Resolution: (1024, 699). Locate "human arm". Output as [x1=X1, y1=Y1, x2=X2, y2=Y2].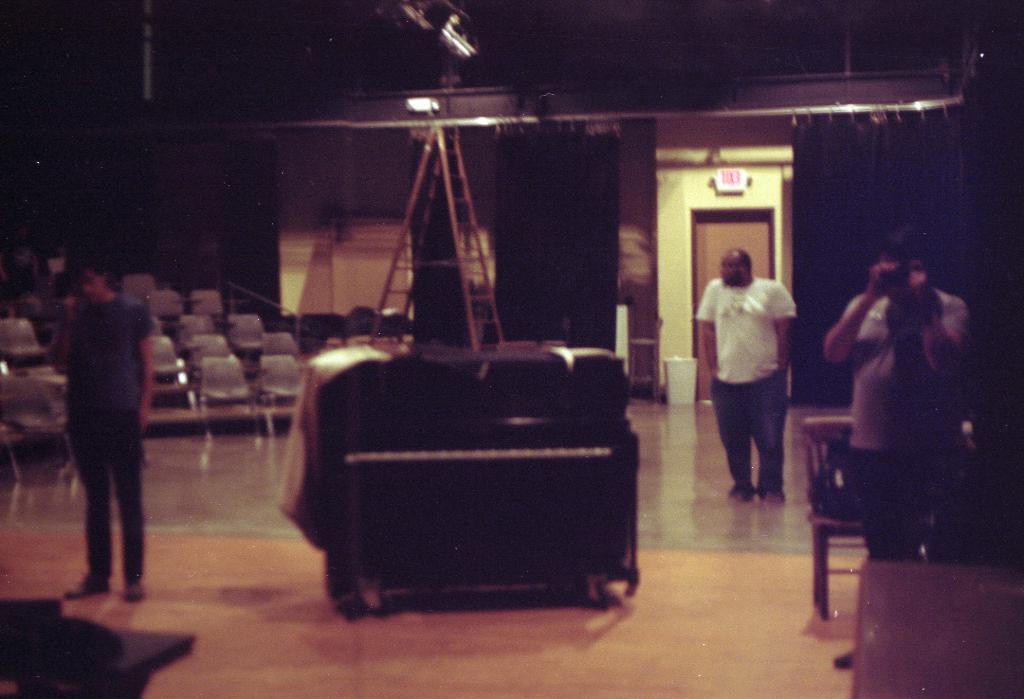
[x1=881, y1=259, x2=971, y2=380].
